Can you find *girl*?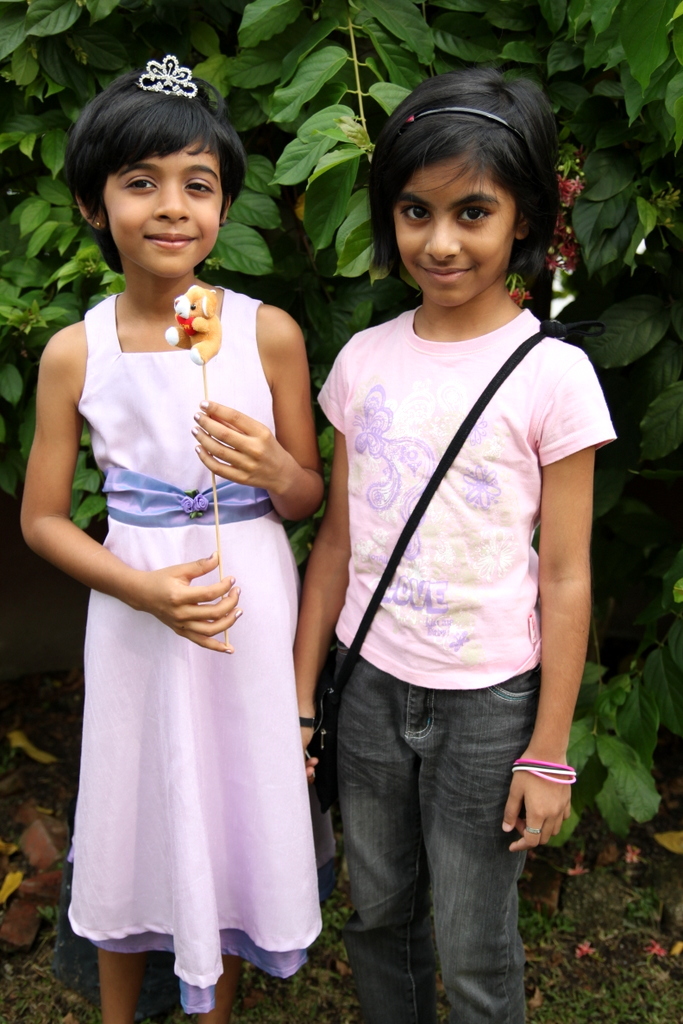
Yes, bounding box: {"x1": 294, "y1": 63, "x2": 616, "y2": 1023}.
